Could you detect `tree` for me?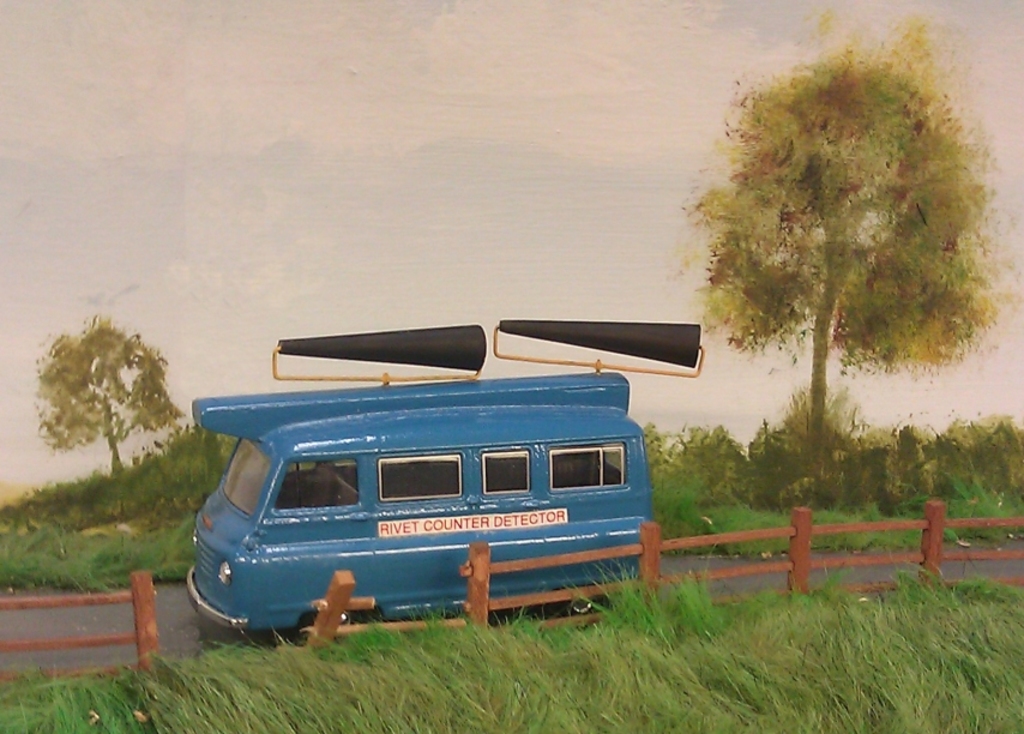
Detection result: region(691, 25, 983, 541).
